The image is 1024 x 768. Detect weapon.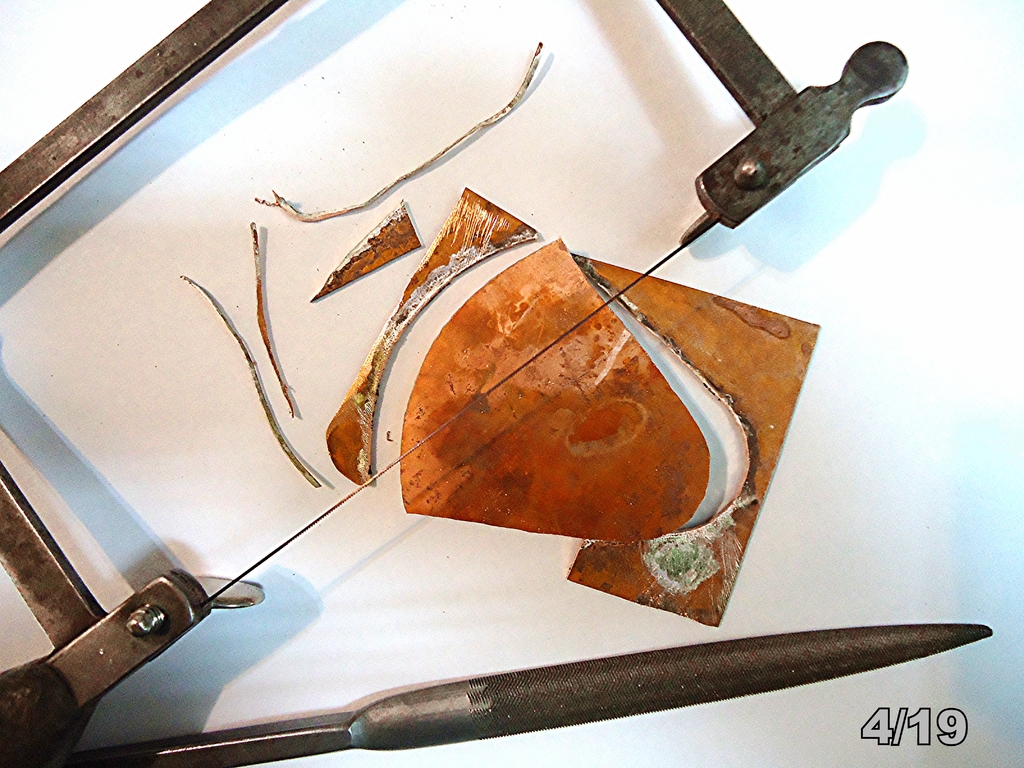
Detection: box(58, 627, 989, 767).
